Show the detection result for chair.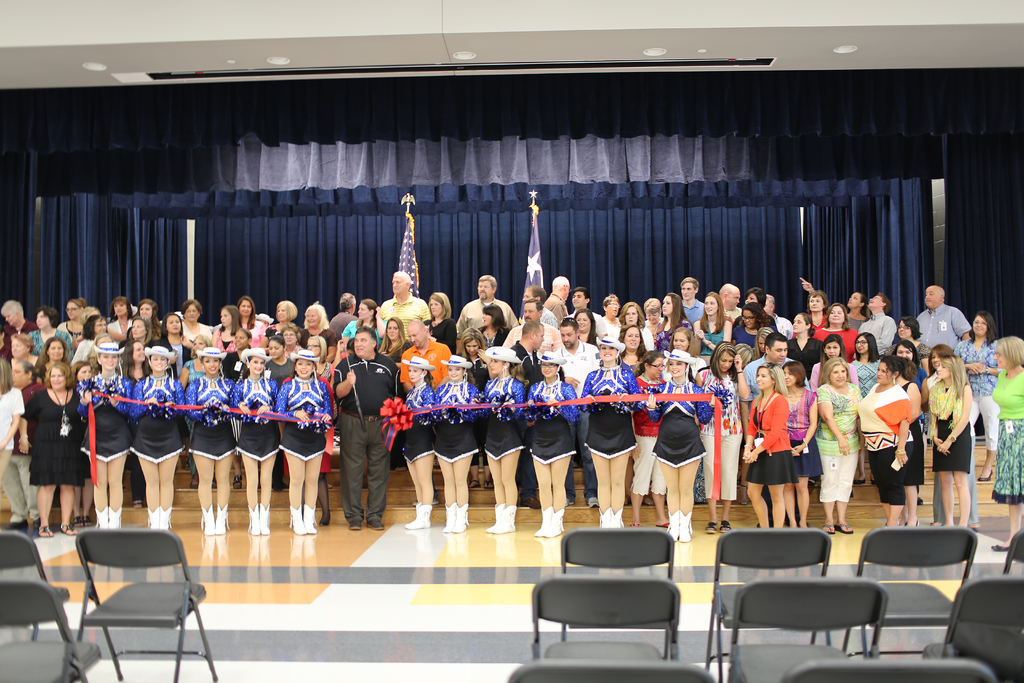
detection(47, 523, 214, 682).
